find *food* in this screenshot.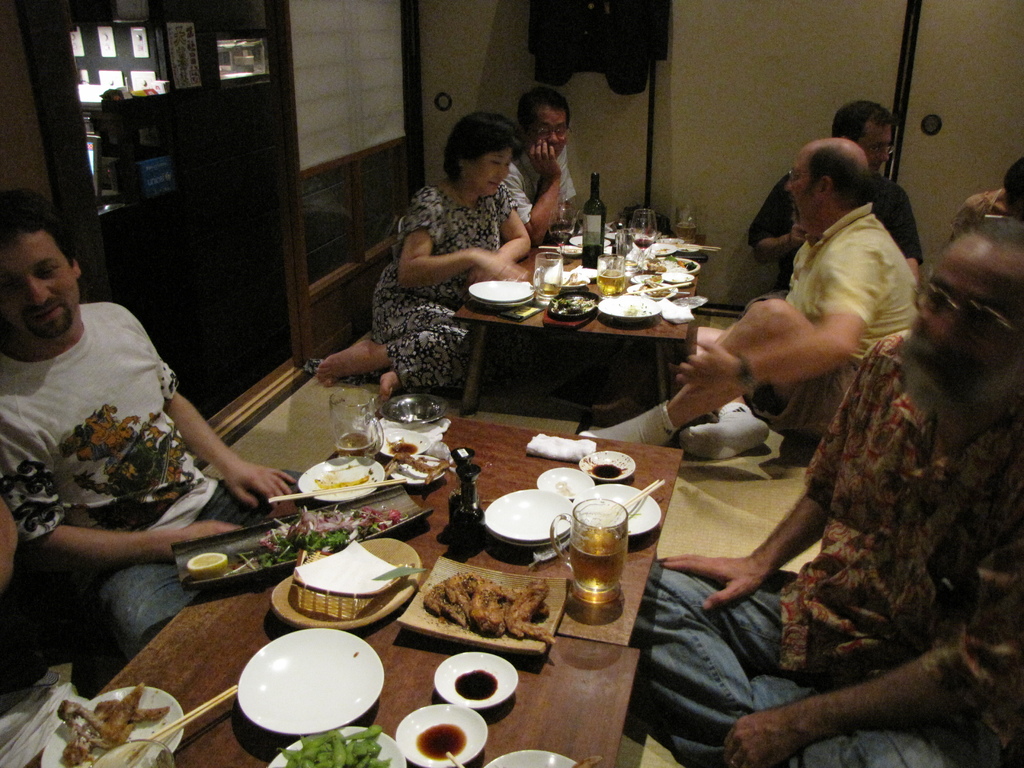
The bounding box for *food* is box(424, 569, 557, 646).
